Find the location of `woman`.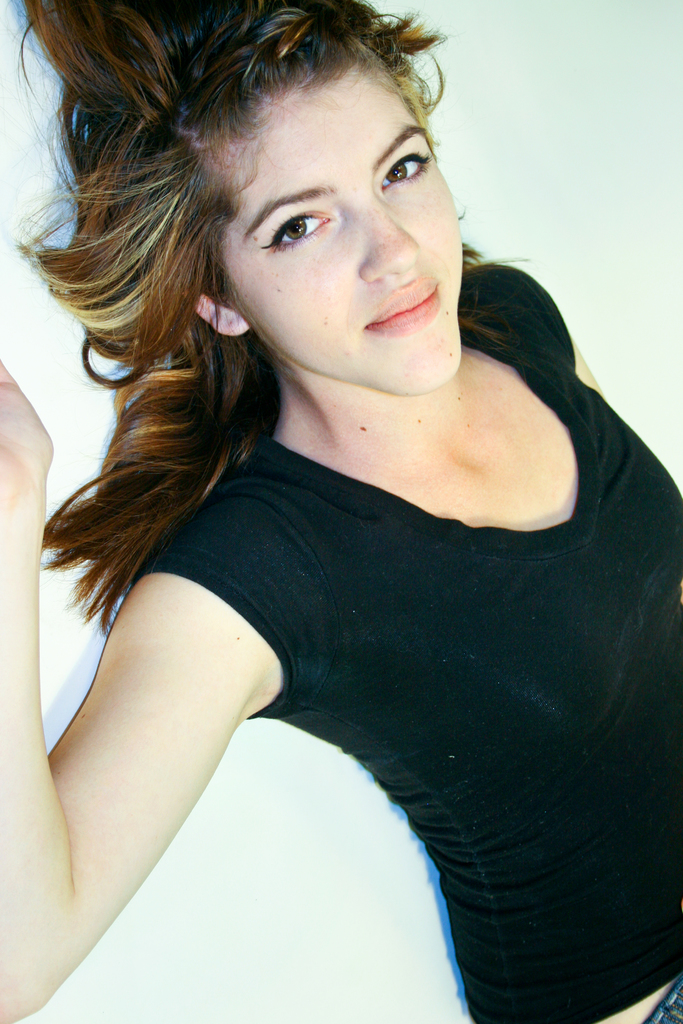
Location: [left=16, top=0, right=665, bottom=1016].
